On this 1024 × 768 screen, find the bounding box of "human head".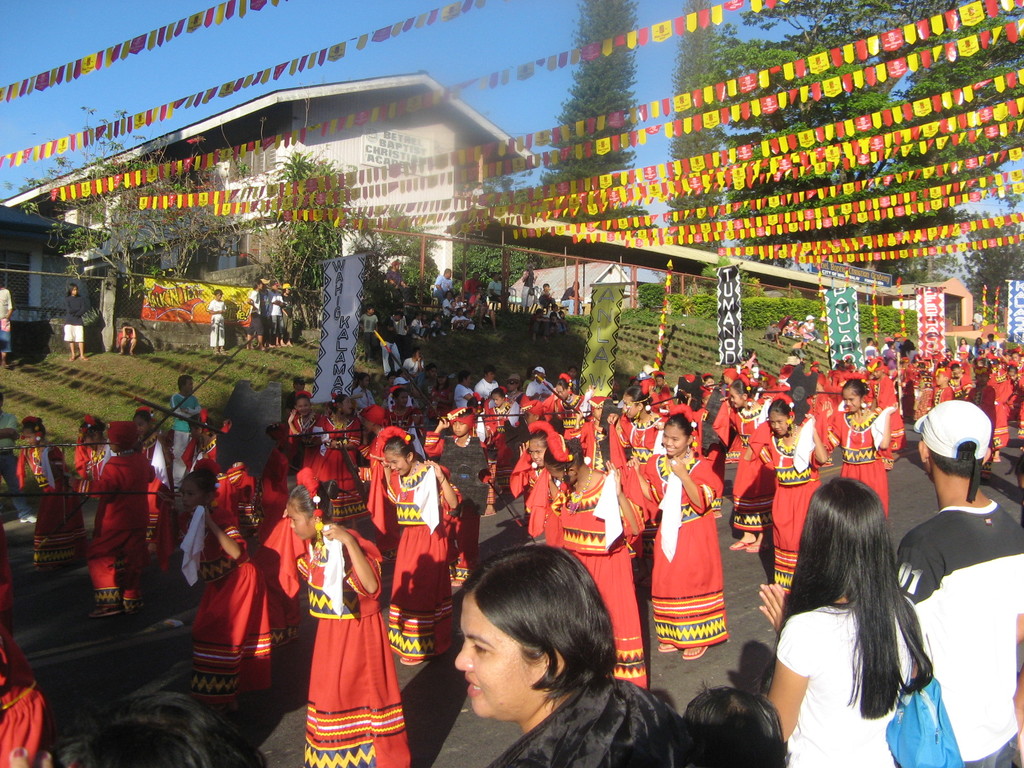
Bounding box: 362, 404, 383, 430.
